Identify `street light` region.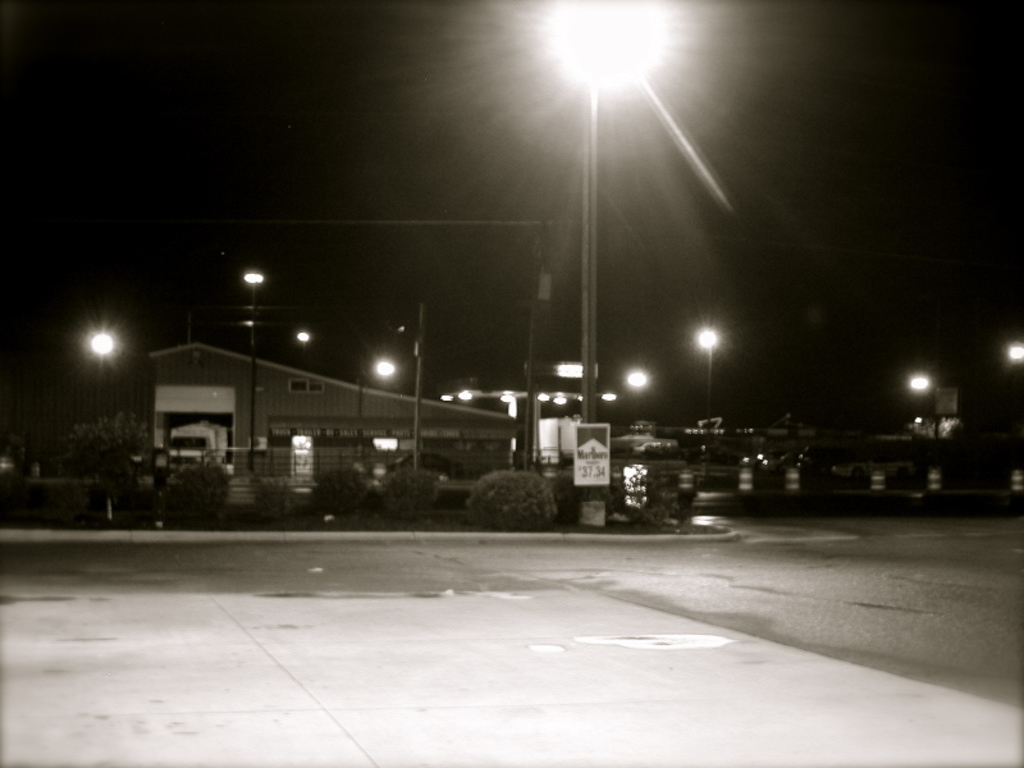
Region: [left=904, top=374, right=941, bottom=439].
